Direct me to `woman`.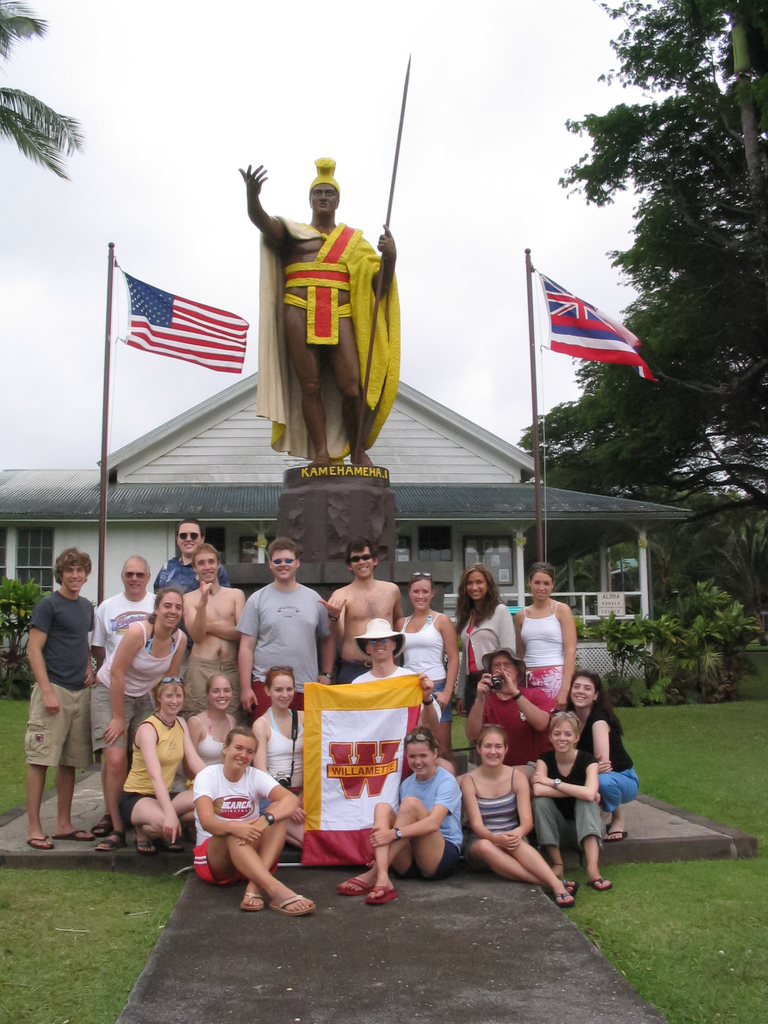
Direction: [x1=527, y1=706, x2=620, y2=895].
